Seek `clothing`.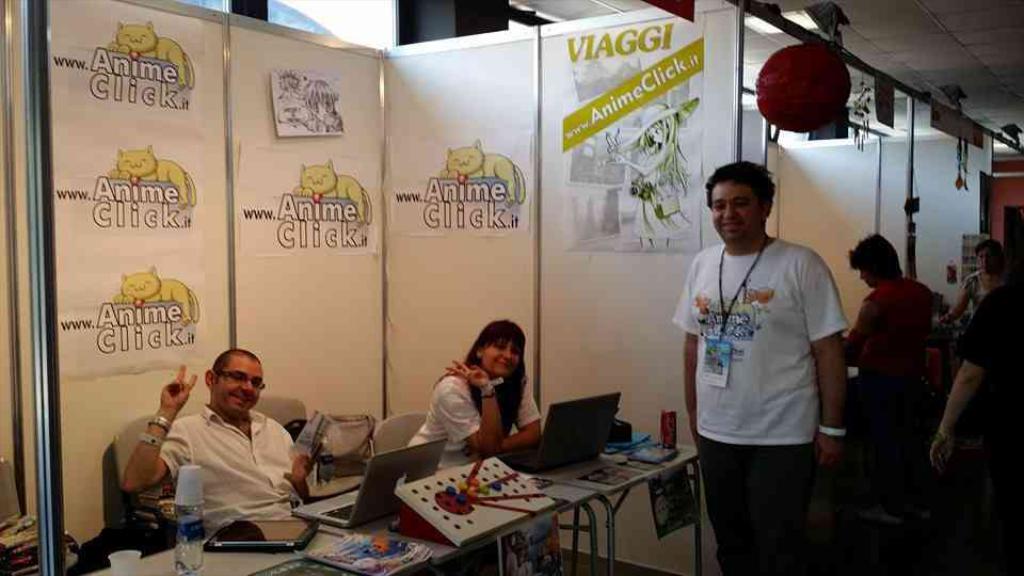
region(127, 393, 316, 515).
